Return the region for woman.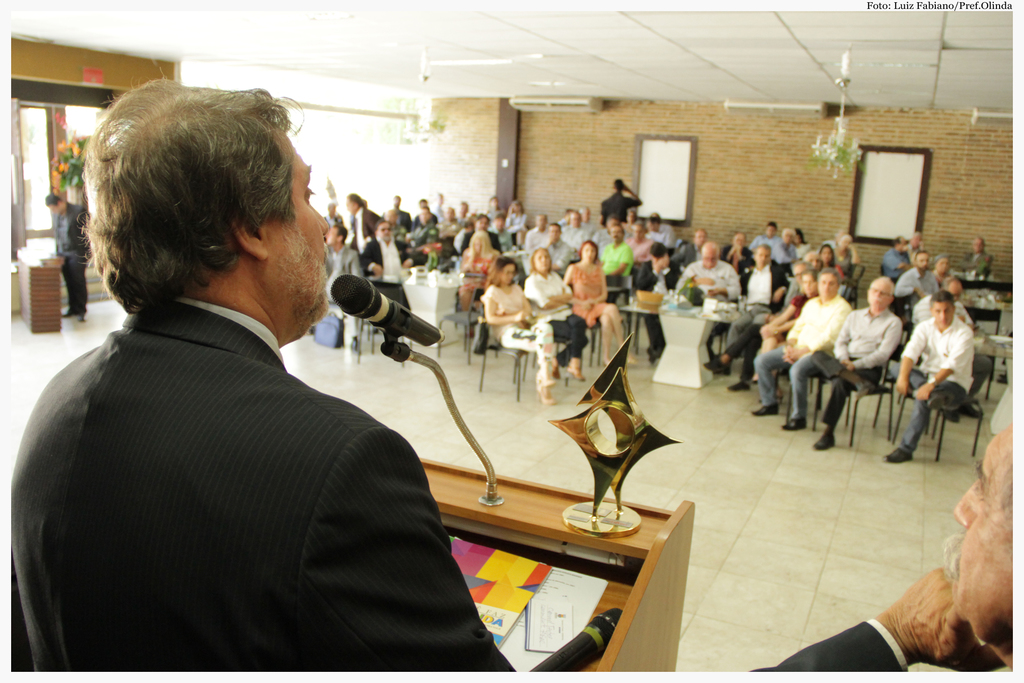
select_region(793, 229, 812, 261).
